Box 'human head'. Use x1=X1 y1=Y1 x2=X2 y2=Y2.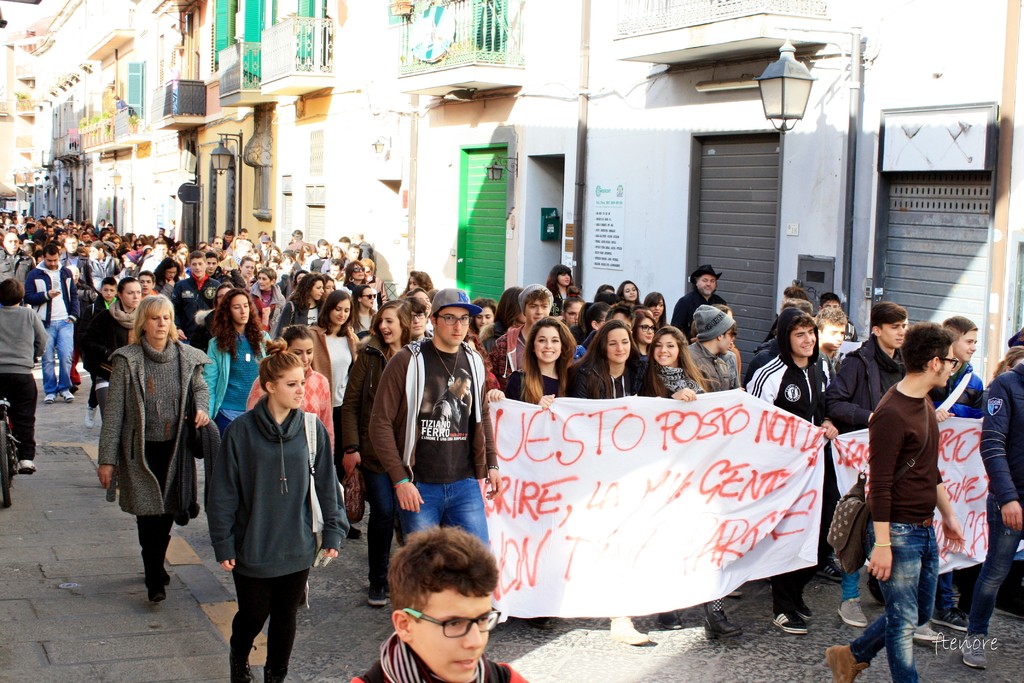
x1=63 y1=236 x2=77 y2=253.
